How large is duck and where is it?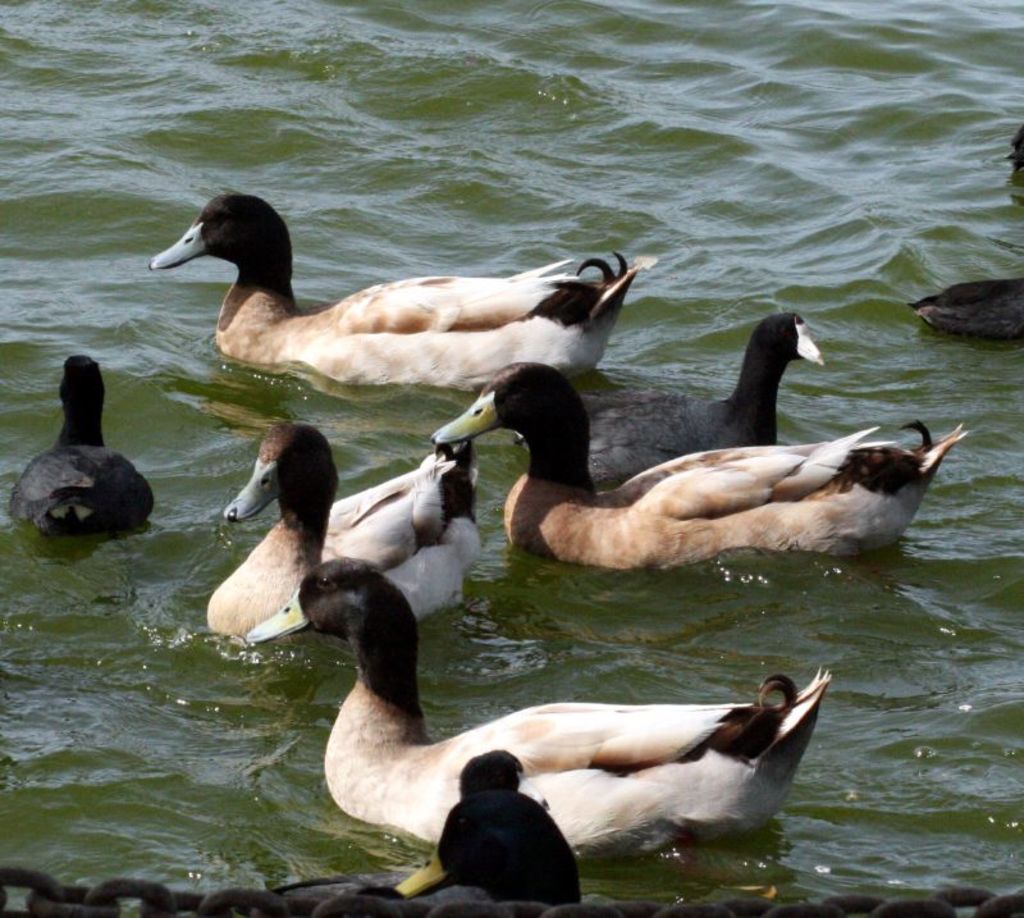
Bounding box: x1=204 y1=420 x2=479 y2=668.
